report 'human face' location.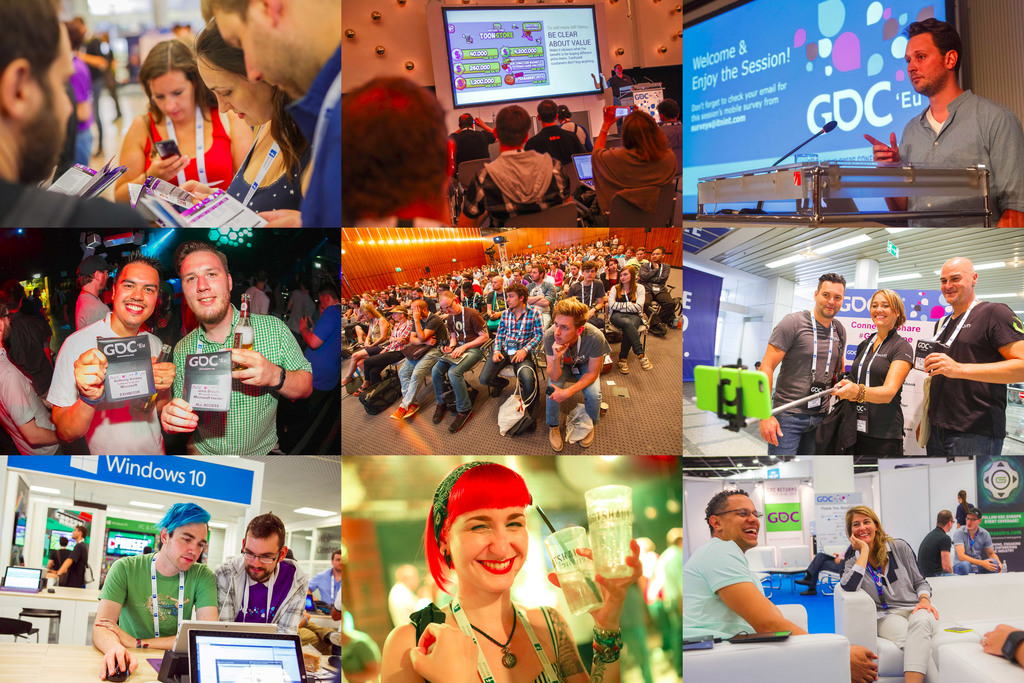
Report: {"left": 870, "top": 296, "right": 893, "bottom": 330}.
